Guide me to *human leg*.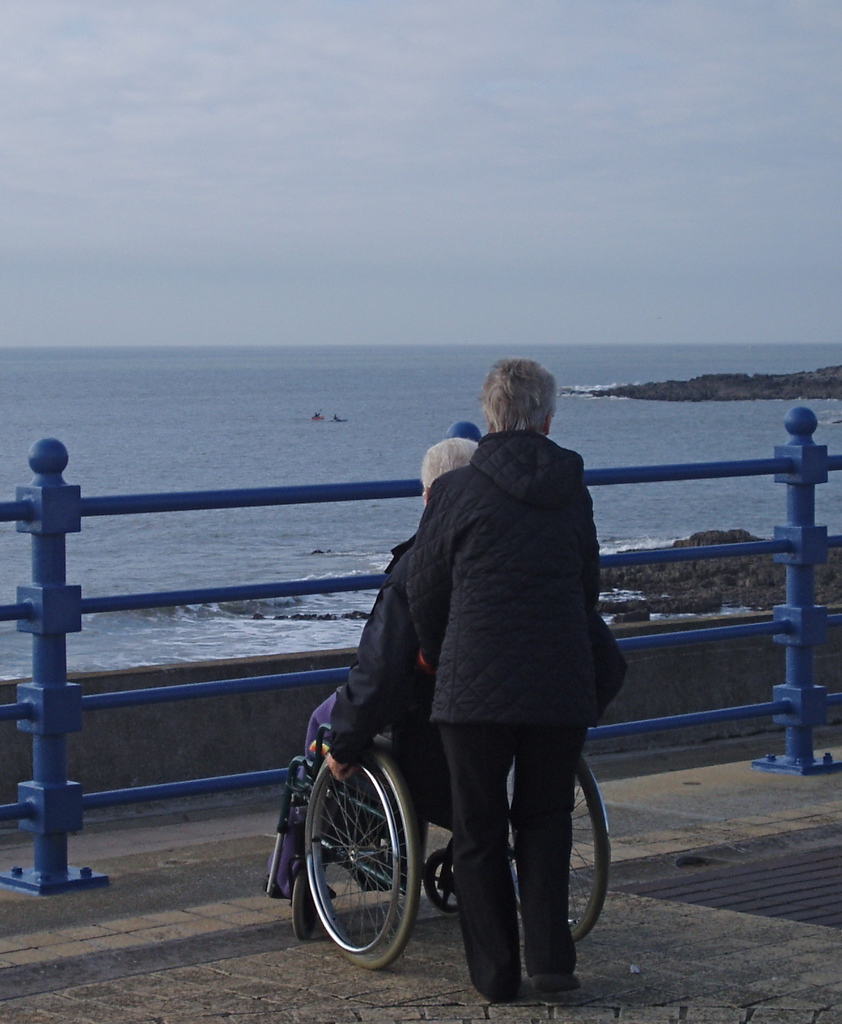
Guidance: {"x1": 510, "y1": 715, "x2": 585, "y2": 1002}.
